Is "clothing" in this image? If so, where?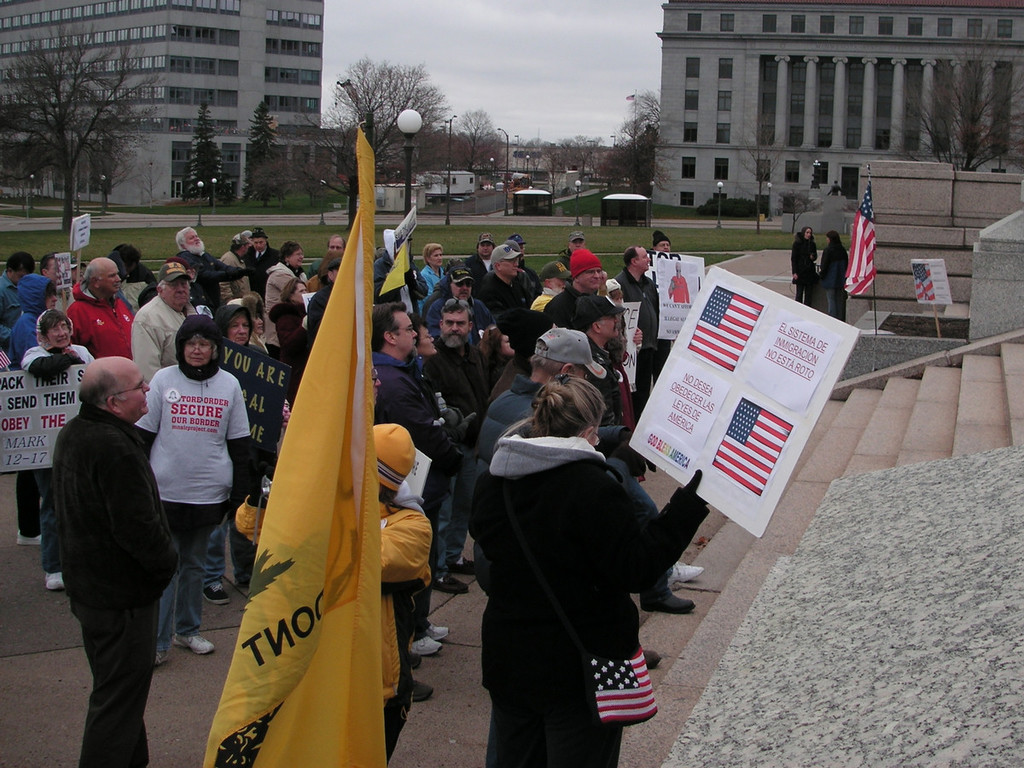
Yes, at 11, 275, 58, 361.
